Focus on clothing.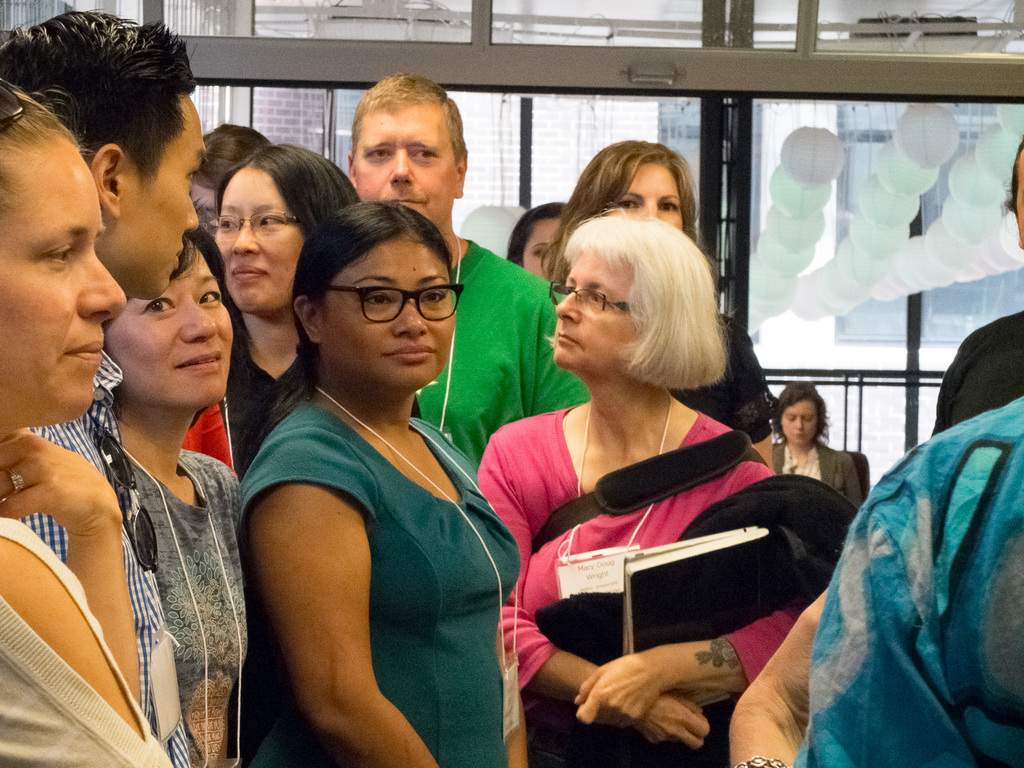
Focused at locate(765, 437, 864, 512).
